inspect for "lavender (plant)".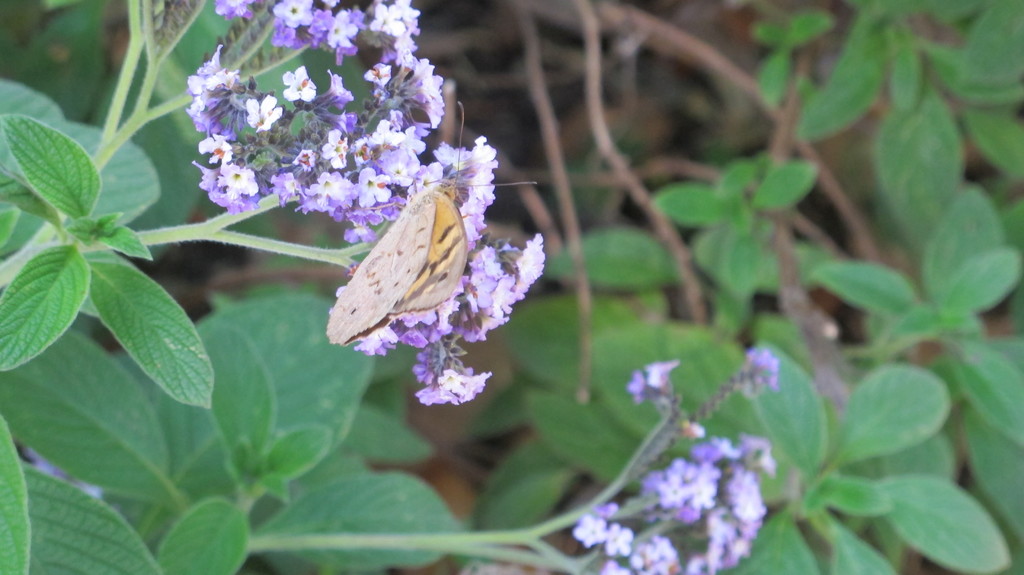
Inspection: rect(234, 327, 798, 574).
